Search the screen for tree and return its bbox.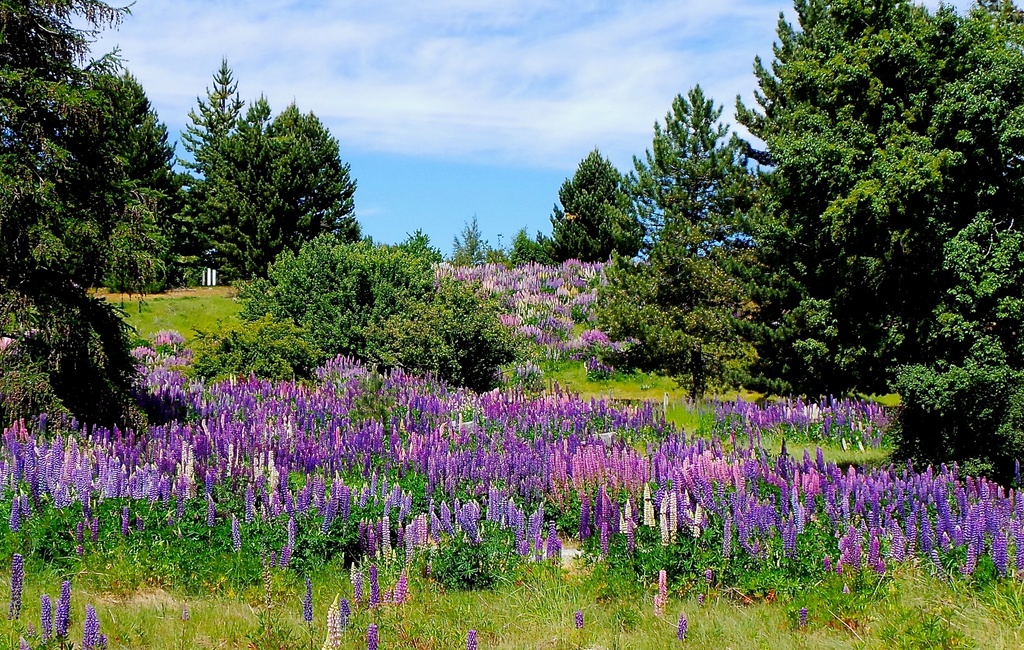
Found: box(2, 0, 138, 434).
